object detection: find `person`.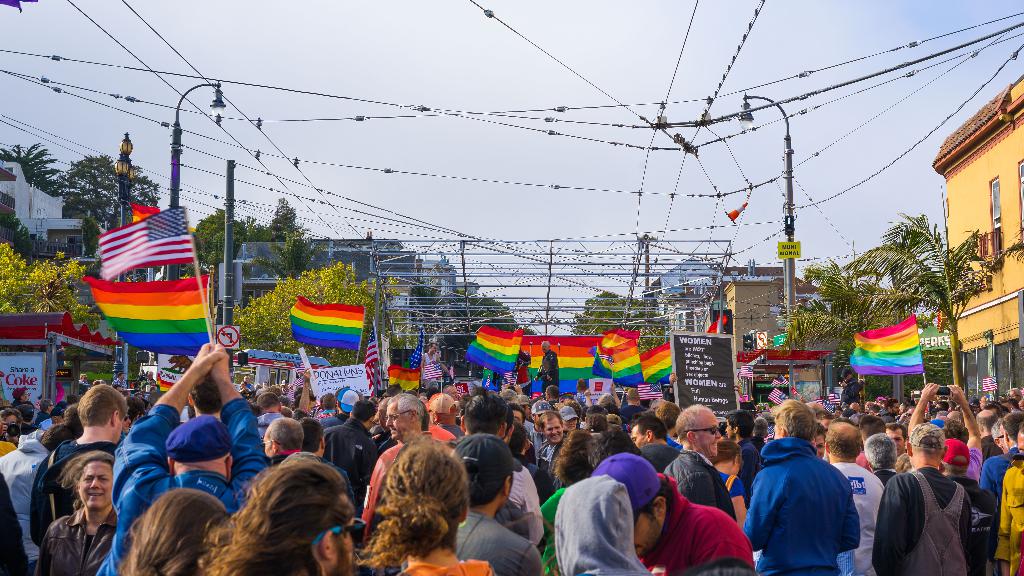
[left=531, top=339, right=564, bottom=393].
